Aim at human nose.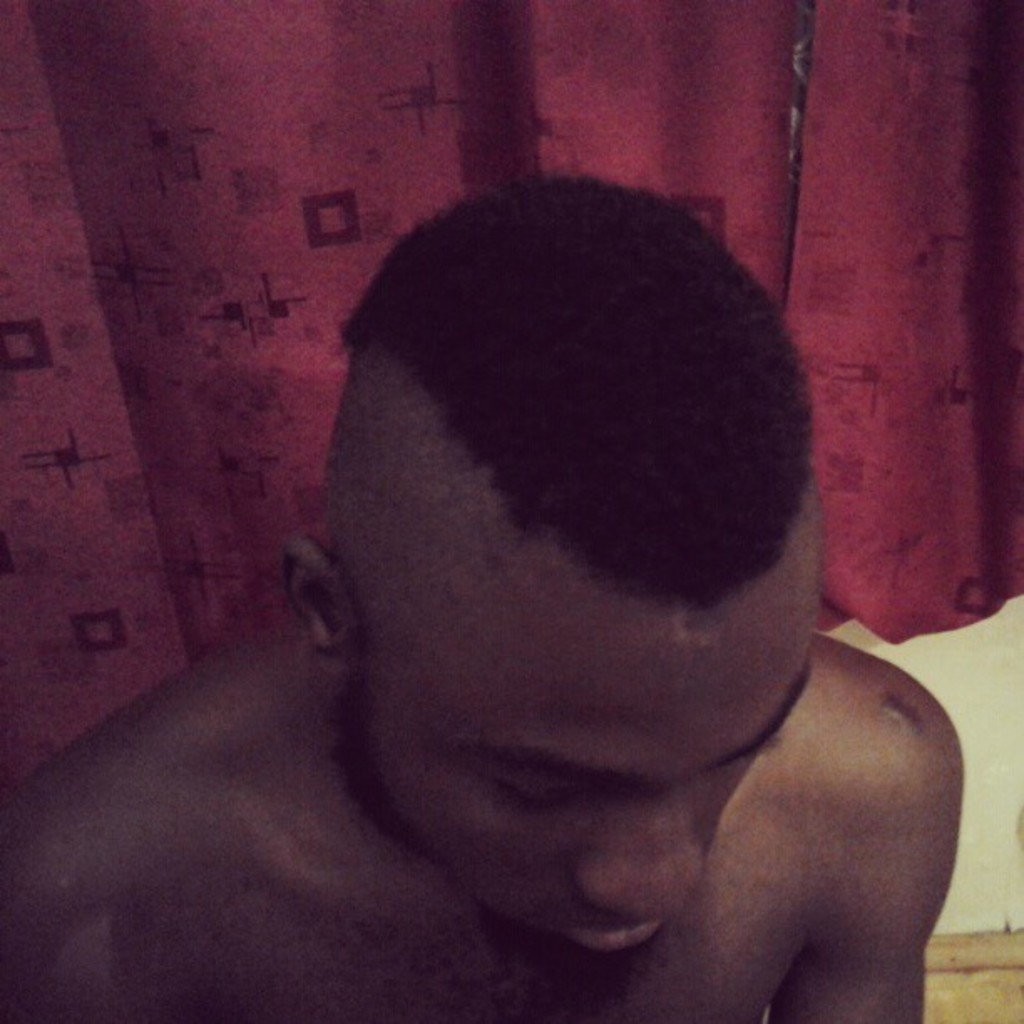
Aimed at rect(579, 771, 704, 920).
